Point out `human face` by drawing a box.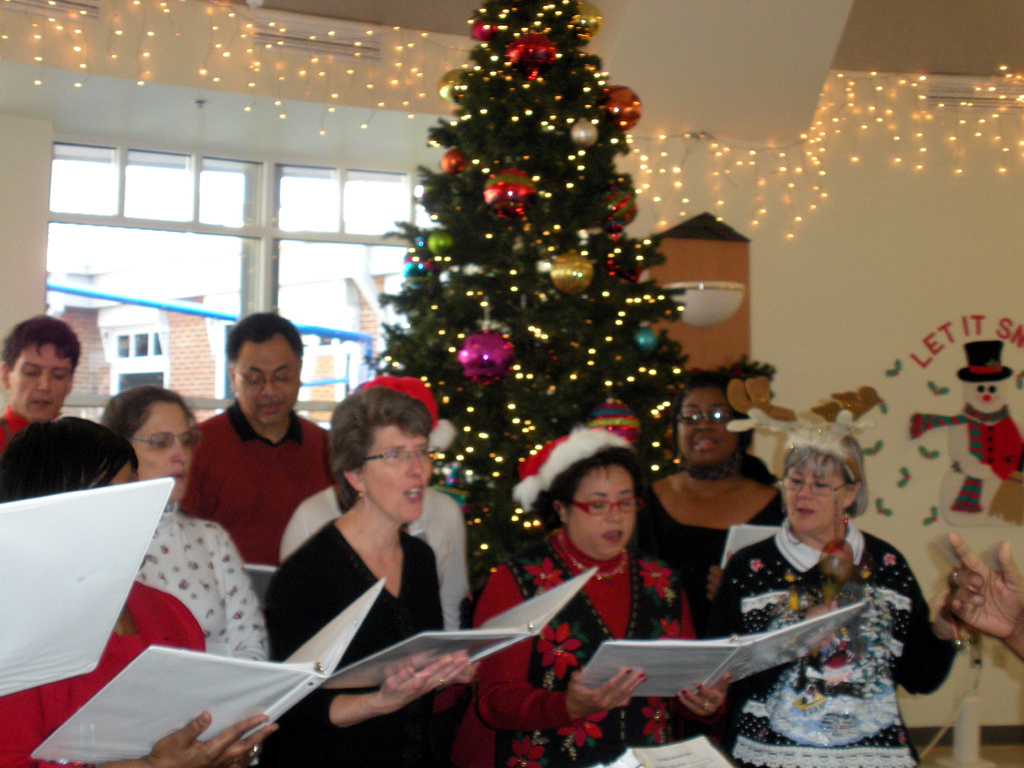
780,452,846,534.
